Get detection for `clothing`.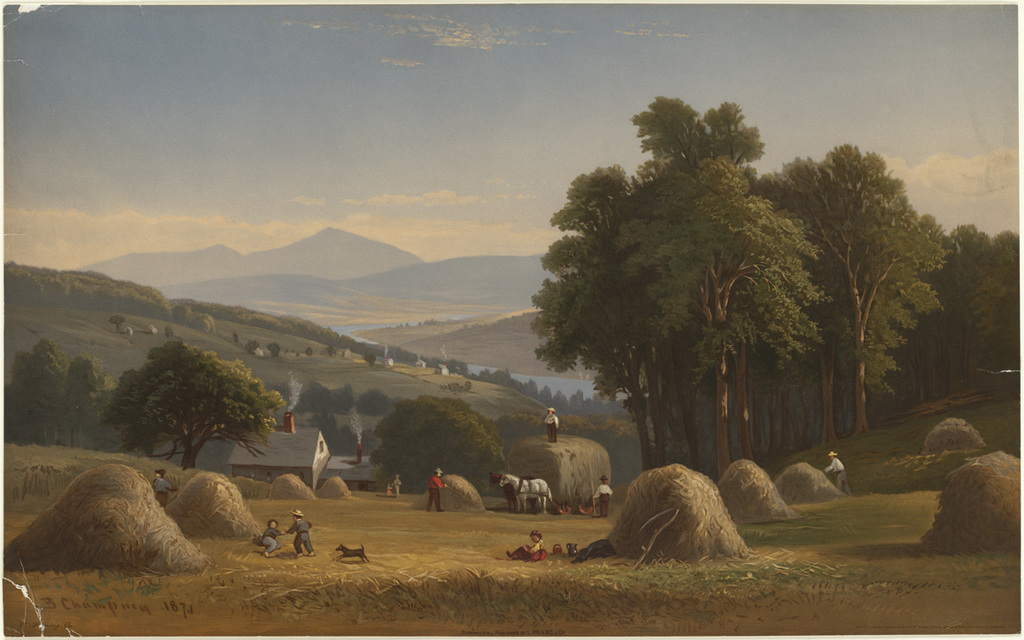
Detection: bbox=(286, 507, 312, 552).
